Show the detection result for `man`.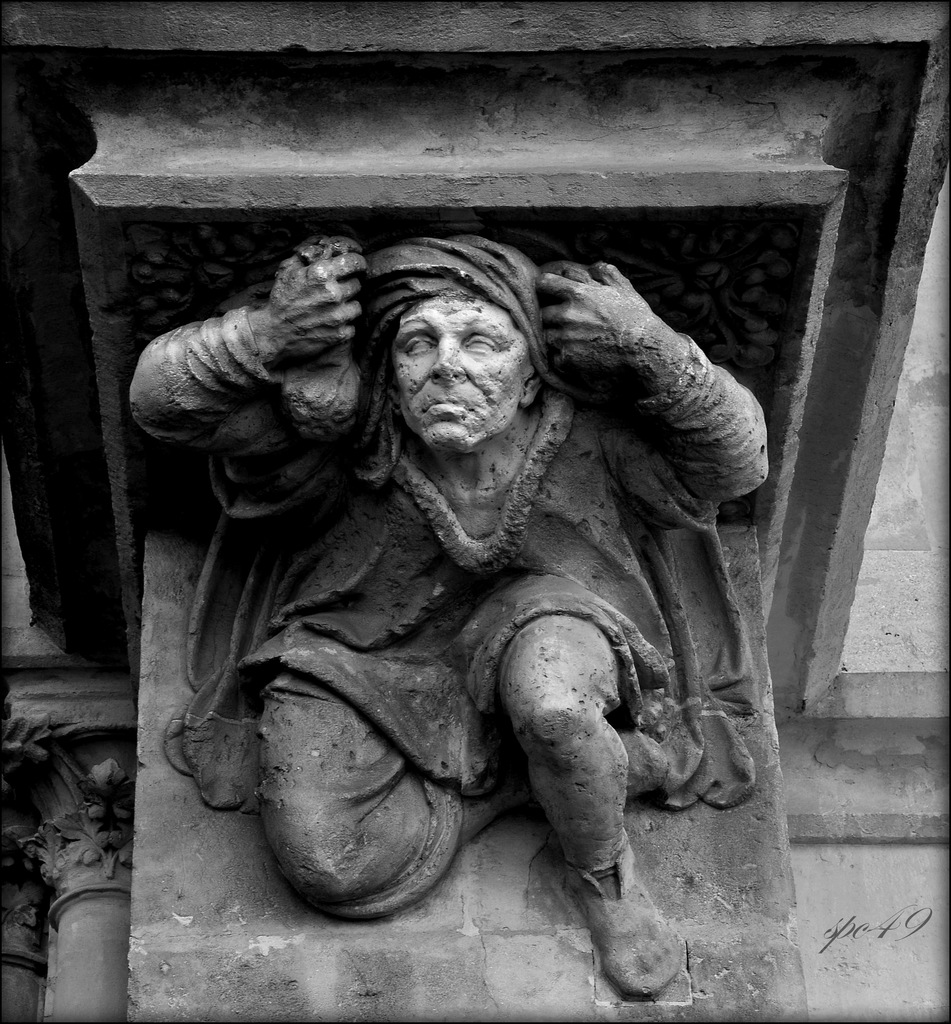
x1=124, y1=225, x2=784, y2=986.
